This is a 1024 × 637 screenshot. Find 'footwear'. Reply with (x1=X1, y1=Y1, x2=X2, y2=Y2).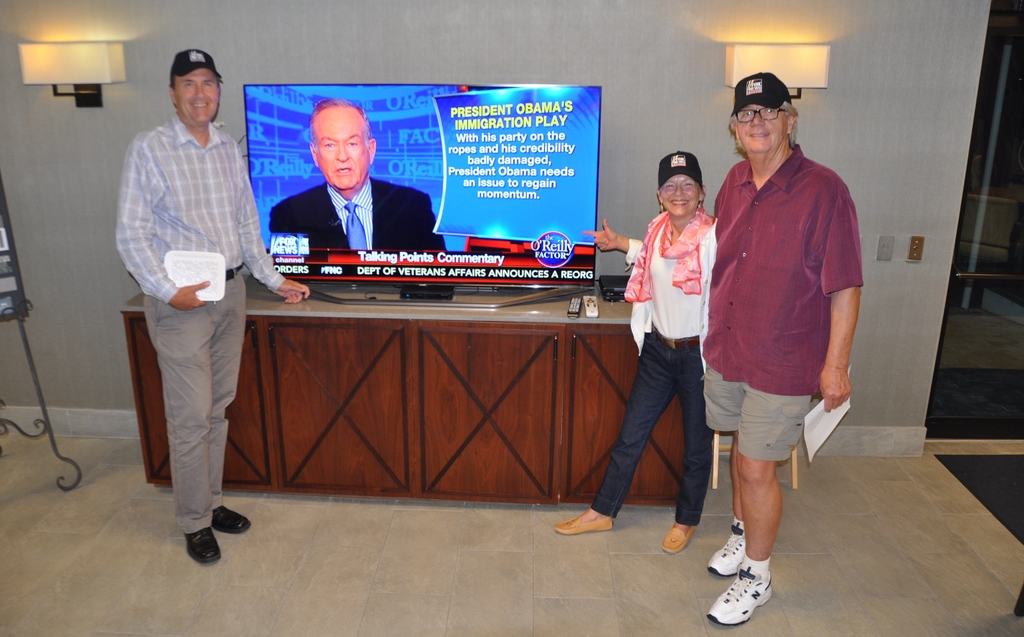
(x1=557, y1=508, x2=613, y2=531).
